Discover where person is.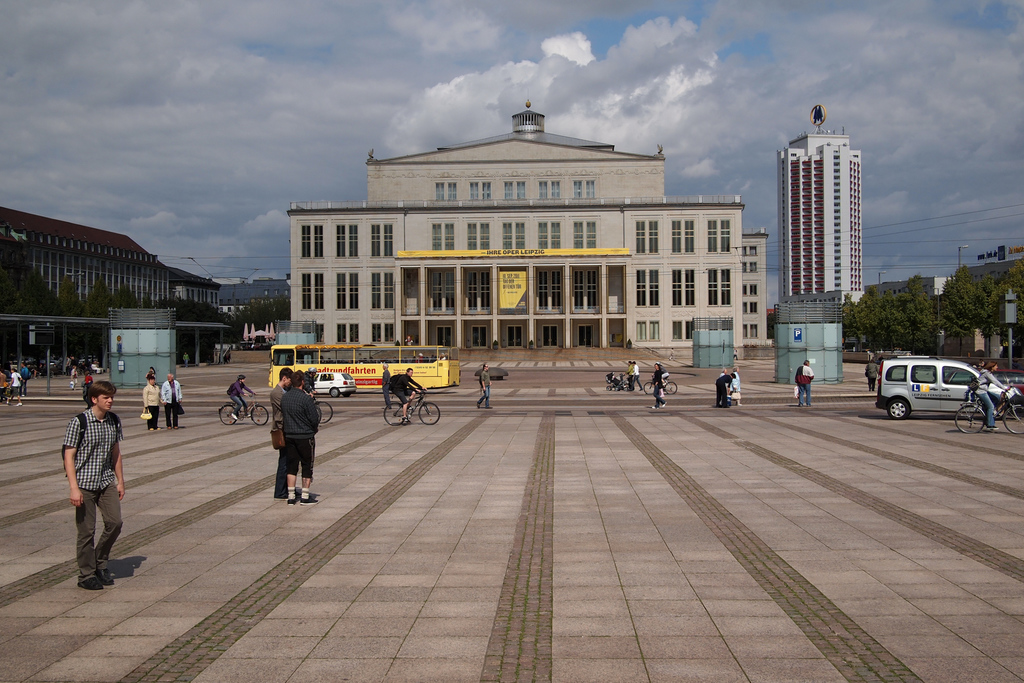
Discovered at Rect(158, 371, 184, 433).
